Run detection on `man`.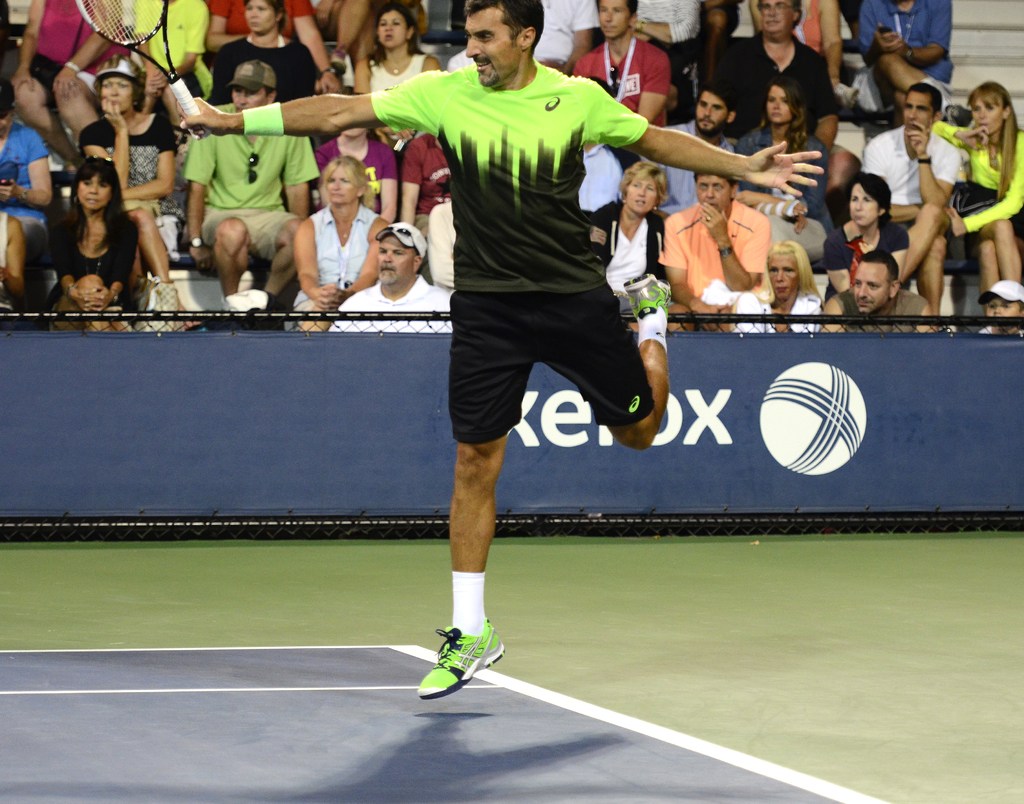
Result: detection(658, 170, 771, 335).
